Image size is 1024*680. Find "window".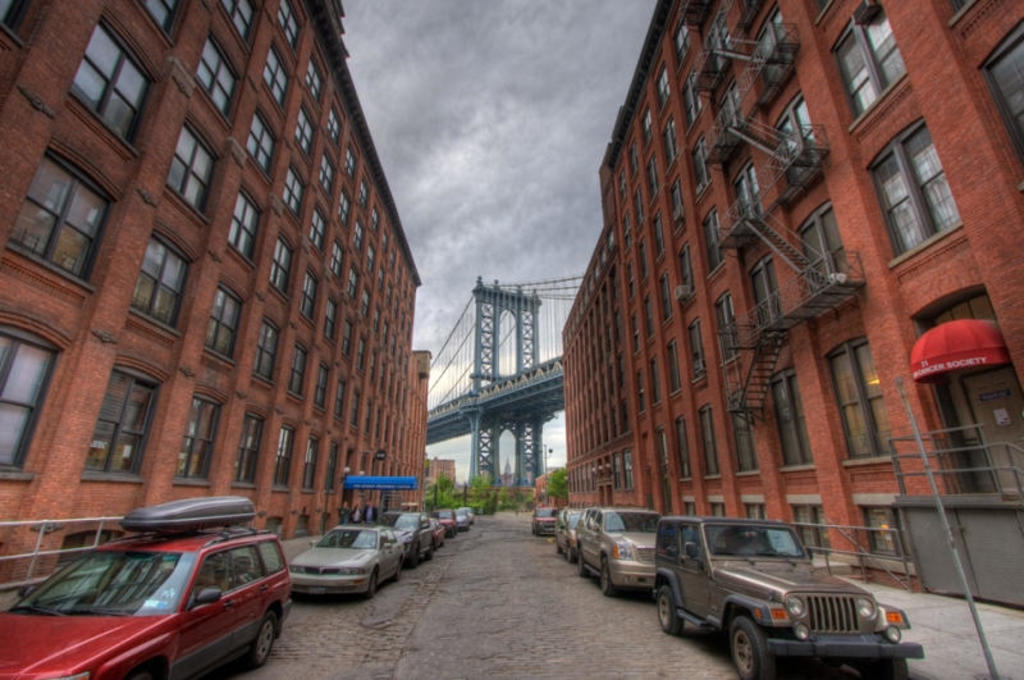
<bbox>9, 143, 119, 277</bbox>.
